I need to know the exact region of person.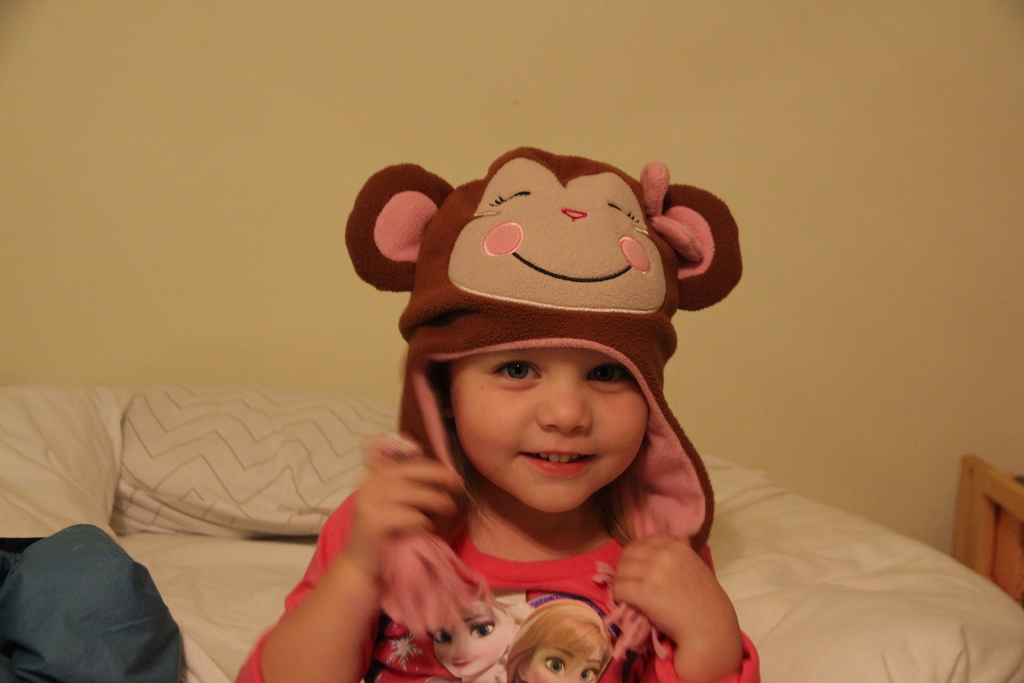
Region: pyautogui.locateOnScreen(425, 595, 531, 682).
